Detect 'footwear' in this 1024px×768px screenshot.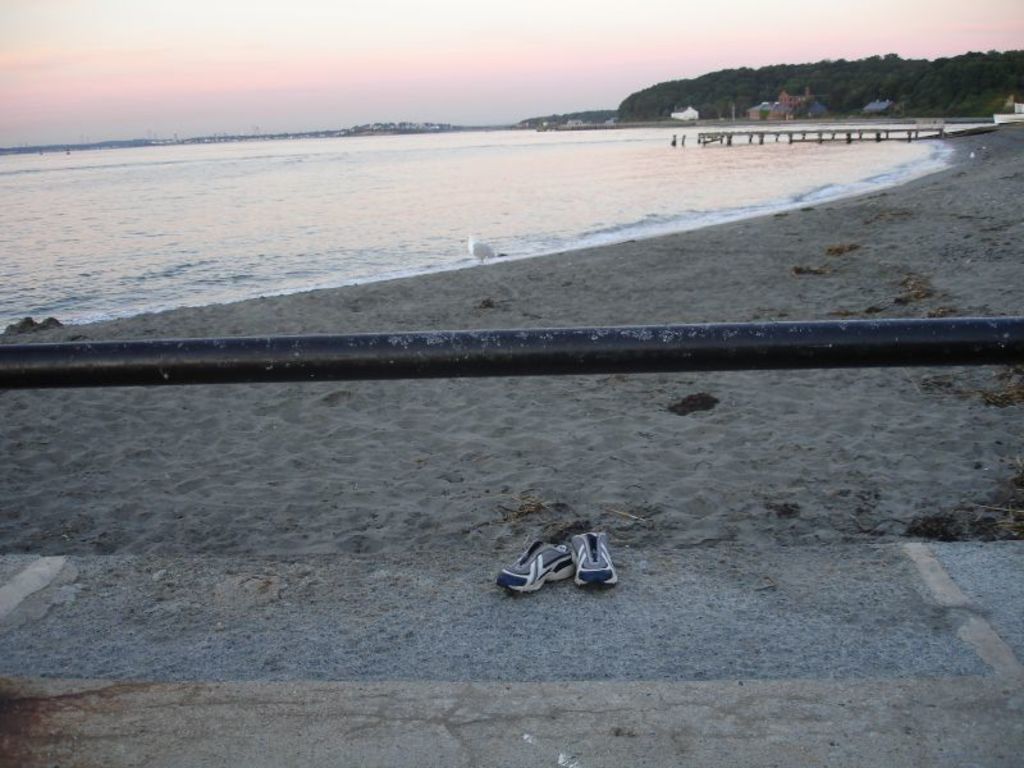
Detection: <box>575,532,617,585</box>.
